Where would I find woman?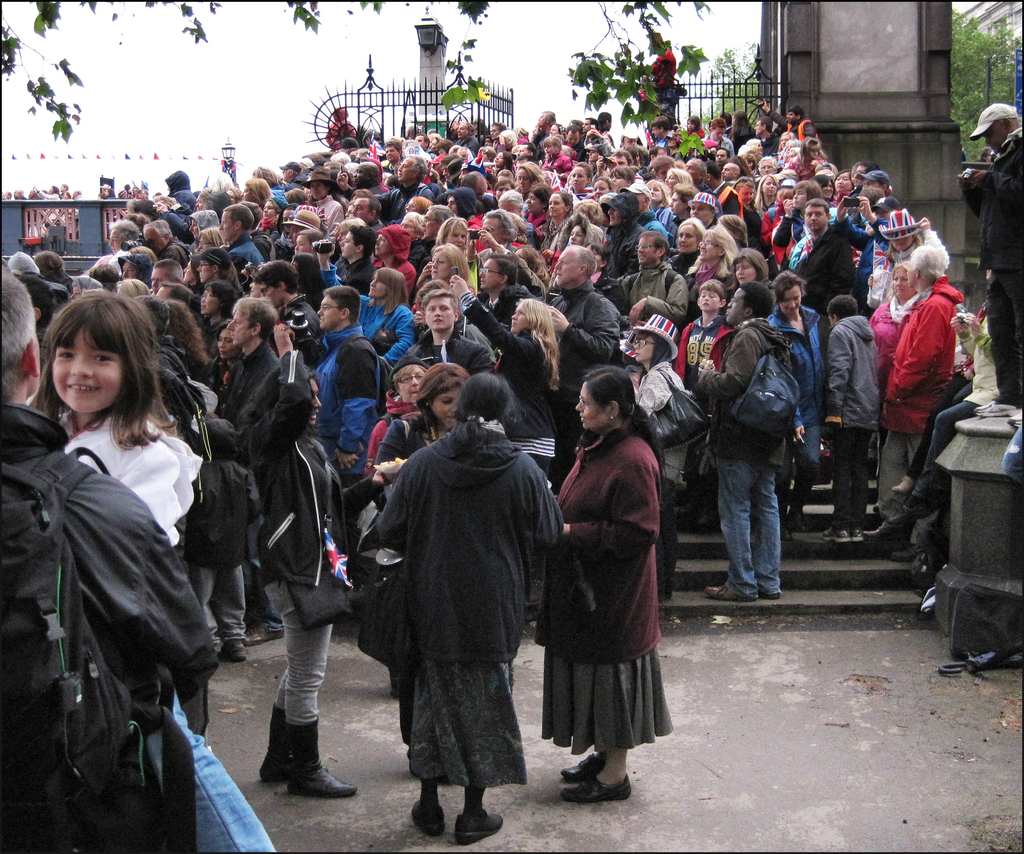
At <bbox>512, 158, 550, 202</bbox>.
